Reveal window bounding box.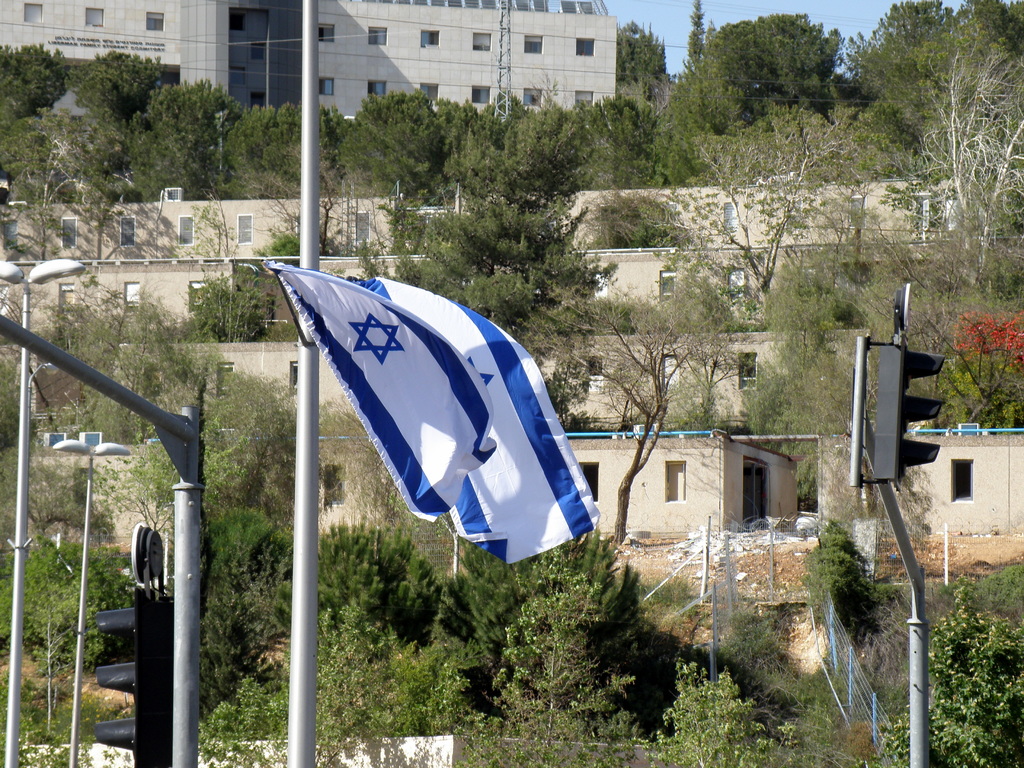
Revealed: <box>472,86,492,102</box>.
